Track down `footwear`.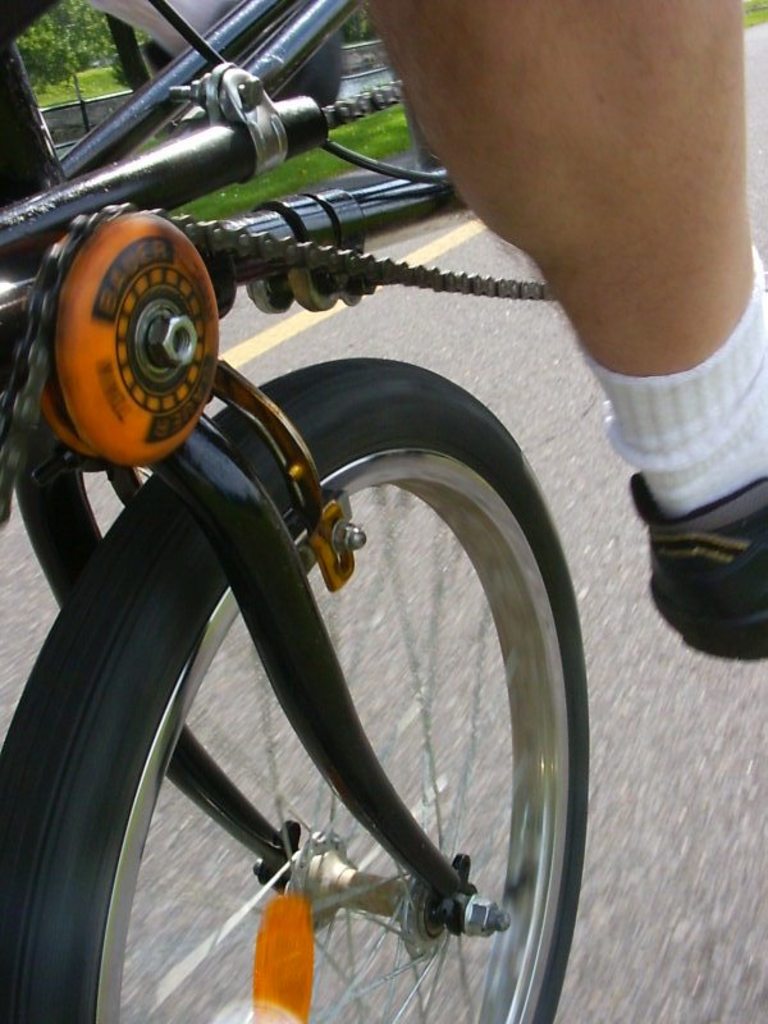
Tracked to bbox=(622, 483, 767, 660).
